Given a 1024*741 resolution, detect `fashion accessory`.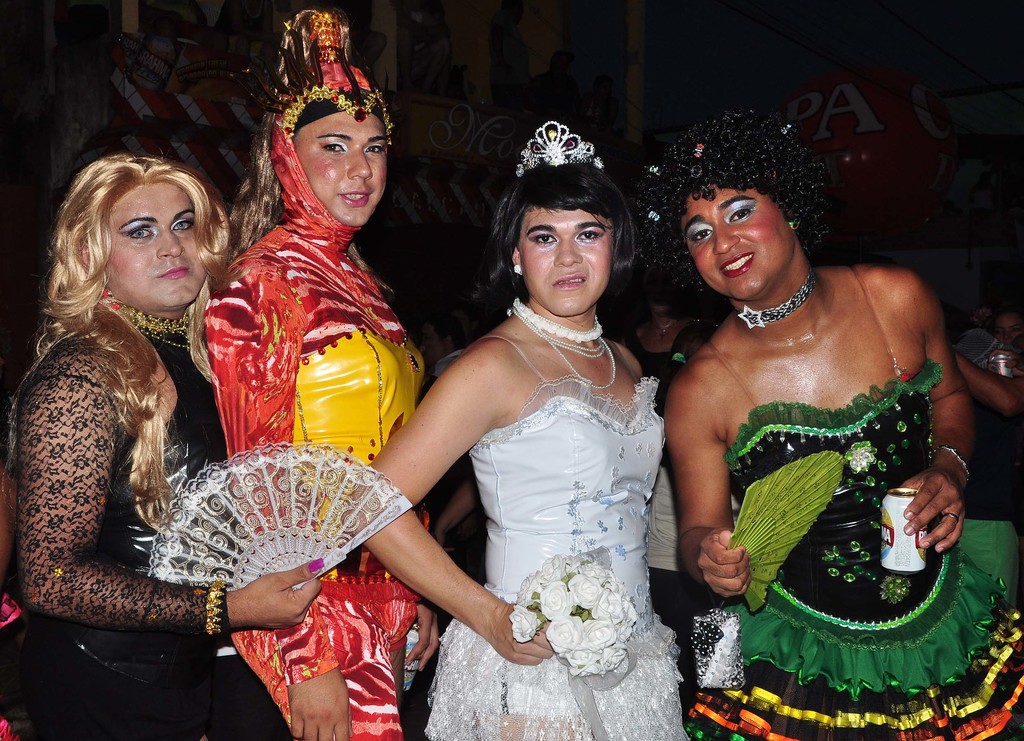
left=512, top=298, right=602, bottom=345.
